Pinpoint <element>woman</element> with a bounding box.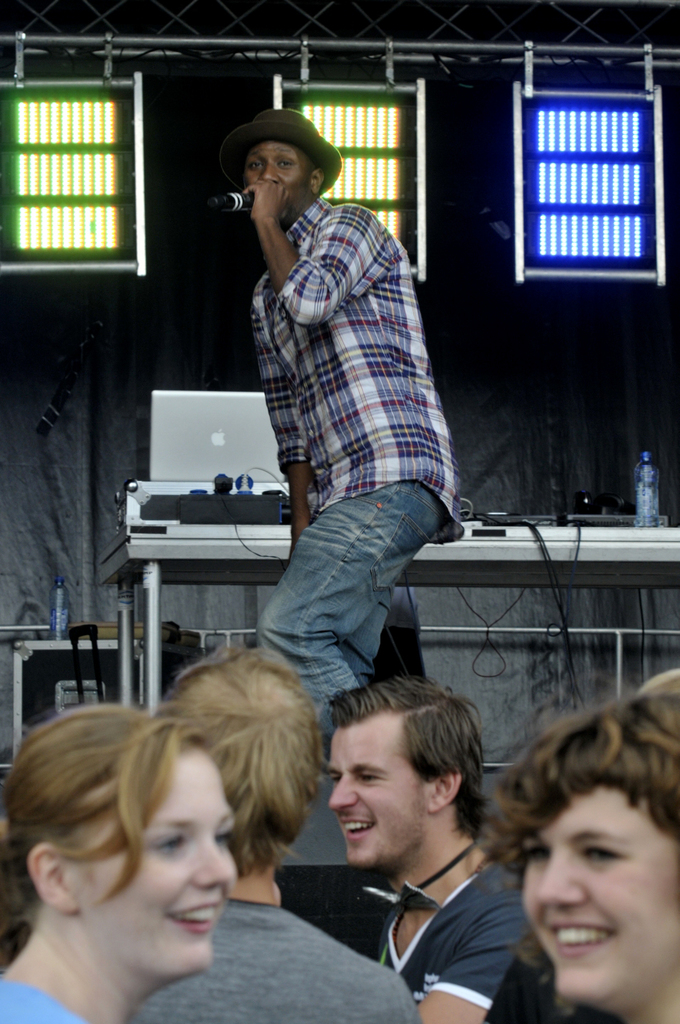
BBox(0, 705, 242, 1023).
